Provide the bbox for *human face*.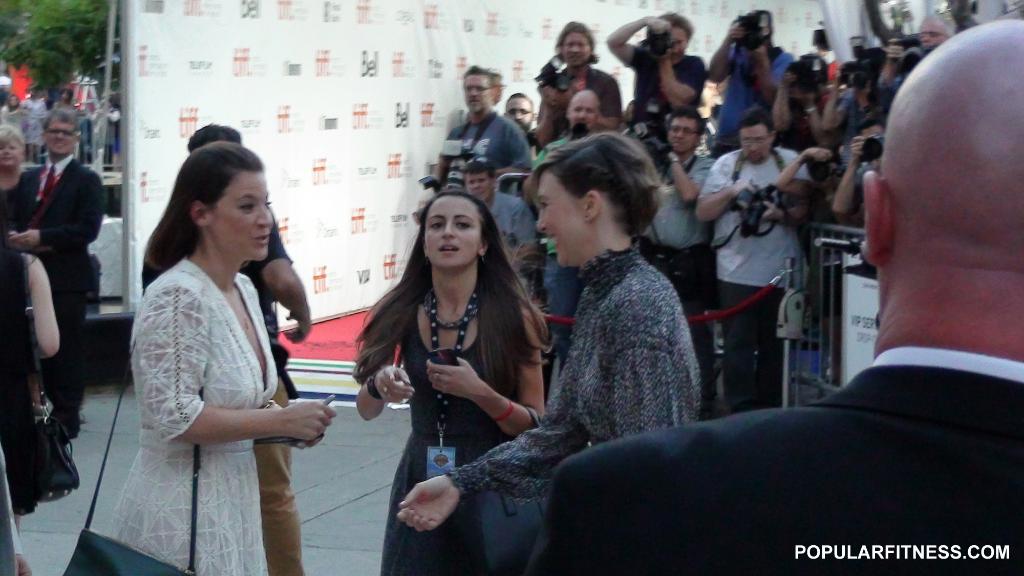
<box>424,193,480,270</box>.
